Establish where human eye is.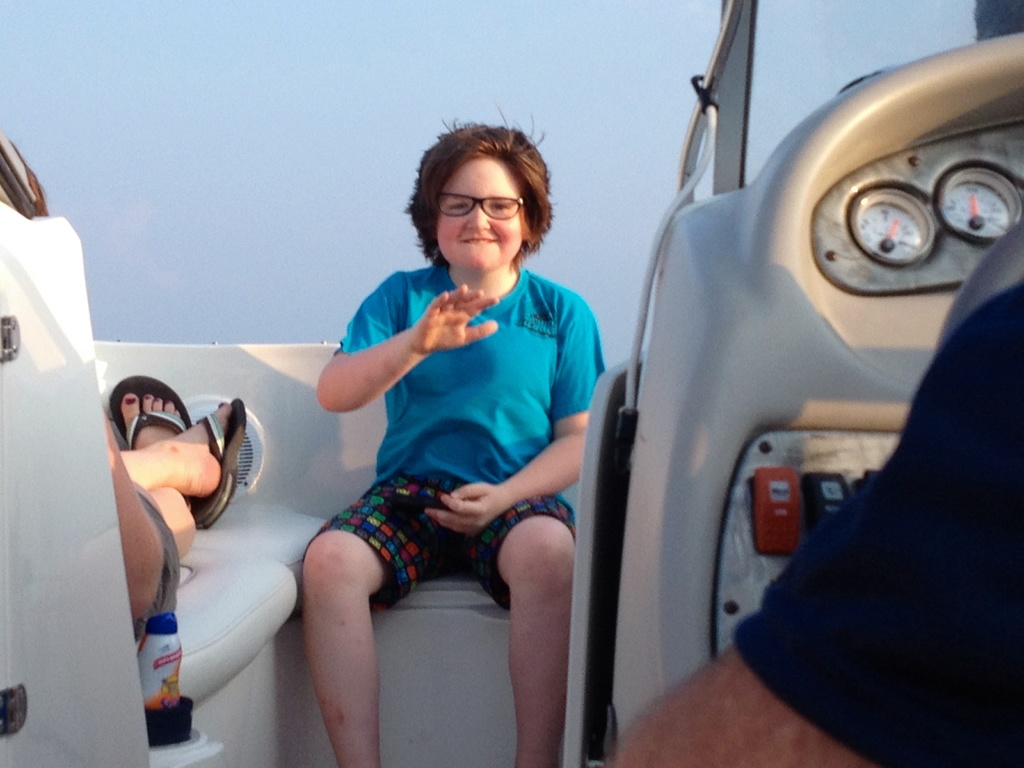
Established at region(490, 200, 512, 214).
